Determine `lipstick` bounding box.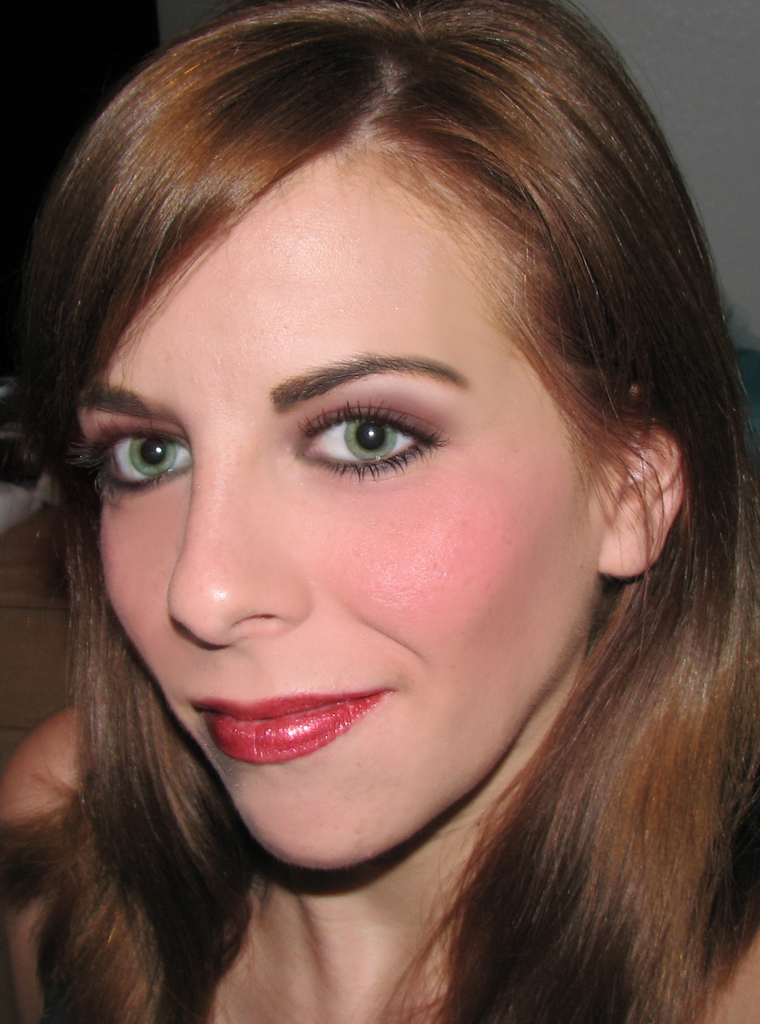
Determined: {"left": 188, "top": 686, "right": 393, "bottom": 769}.
